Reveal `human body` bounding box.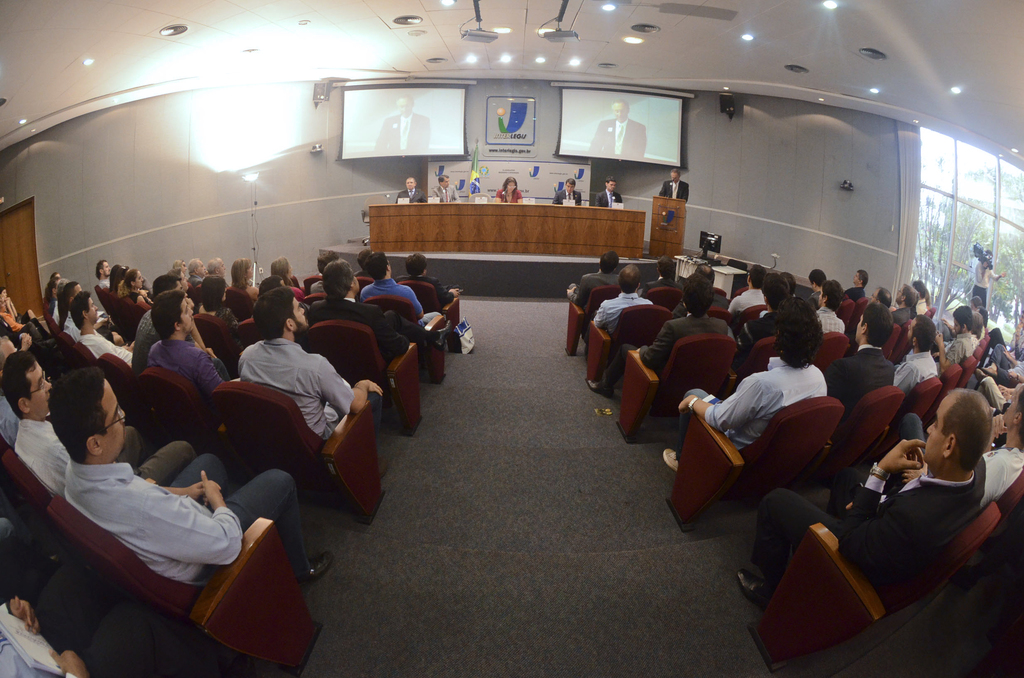
Revealed: (803, 270, 828, 295).
